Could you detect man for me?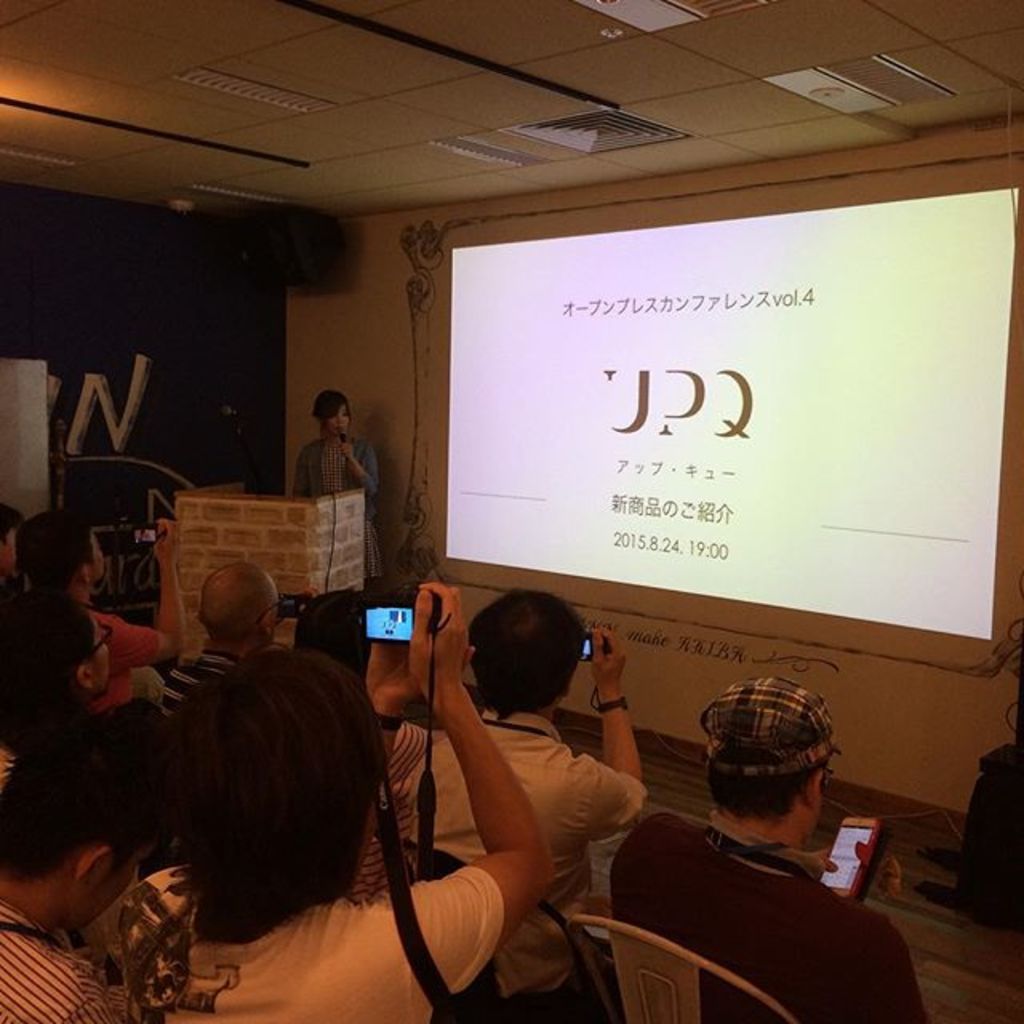
Detection result: 606:672:926:1022.
